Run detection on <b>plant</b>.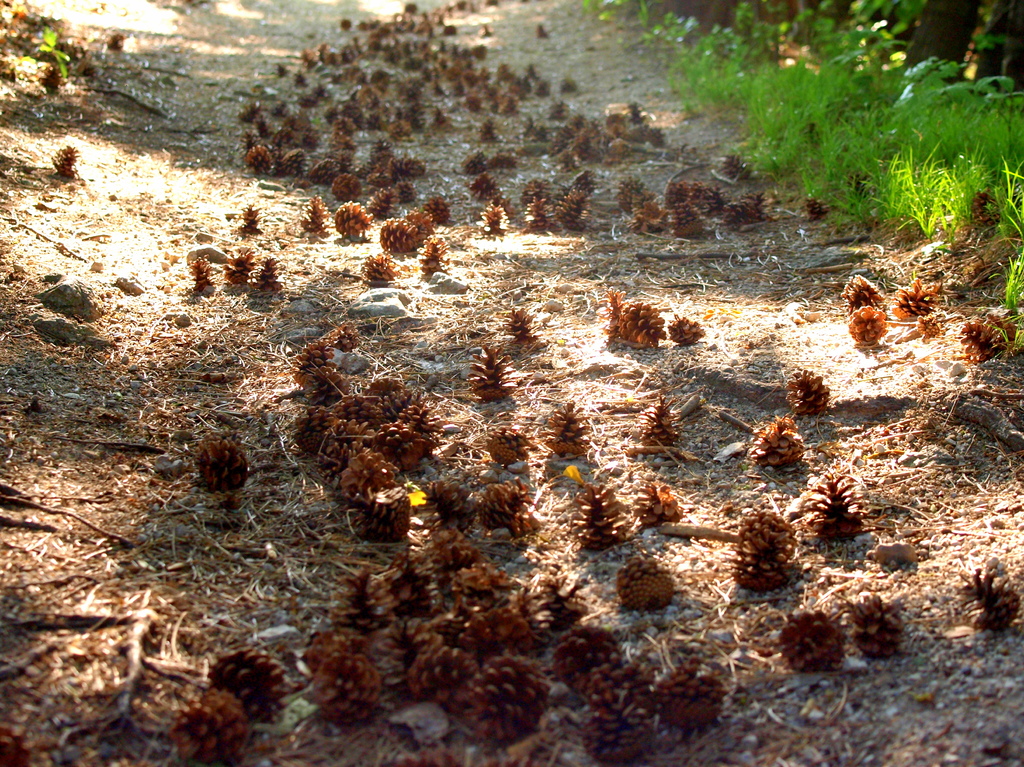
Result: <bbox>851, 592, 906, 649</bbox>.
